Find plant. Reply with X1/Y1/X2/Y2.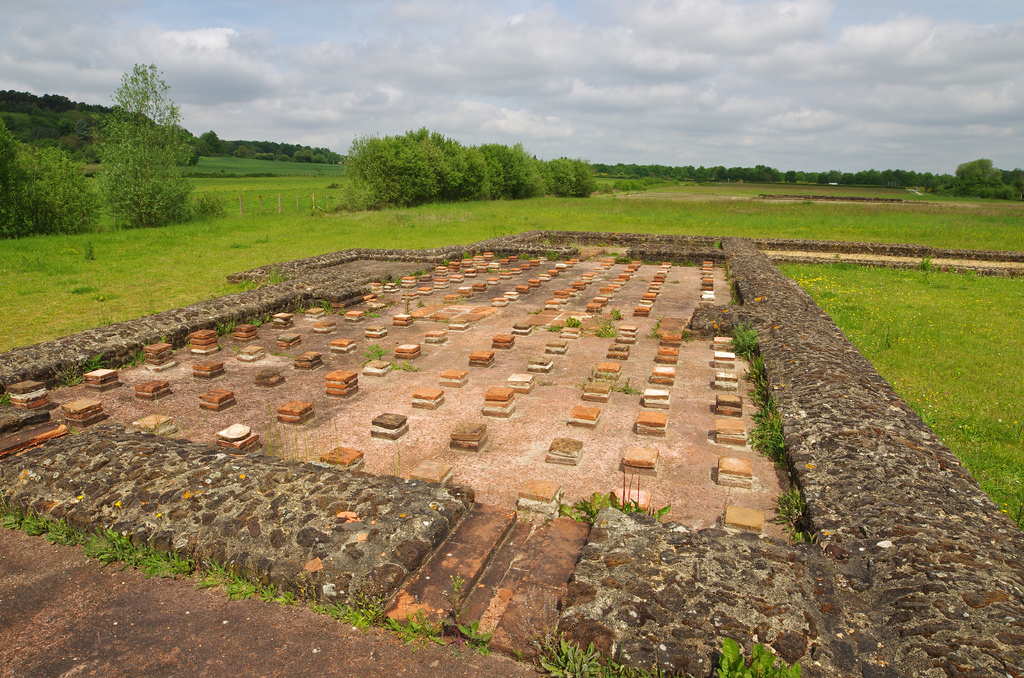
248/315/266/328.
